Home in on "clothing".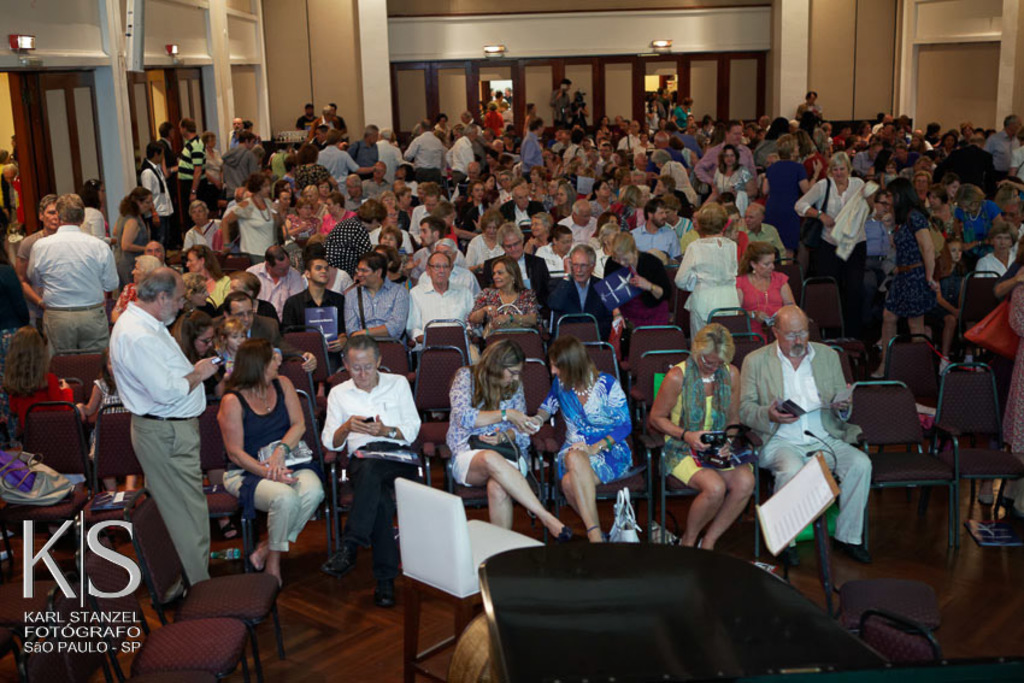
Homed in at 846 148 878 176.
